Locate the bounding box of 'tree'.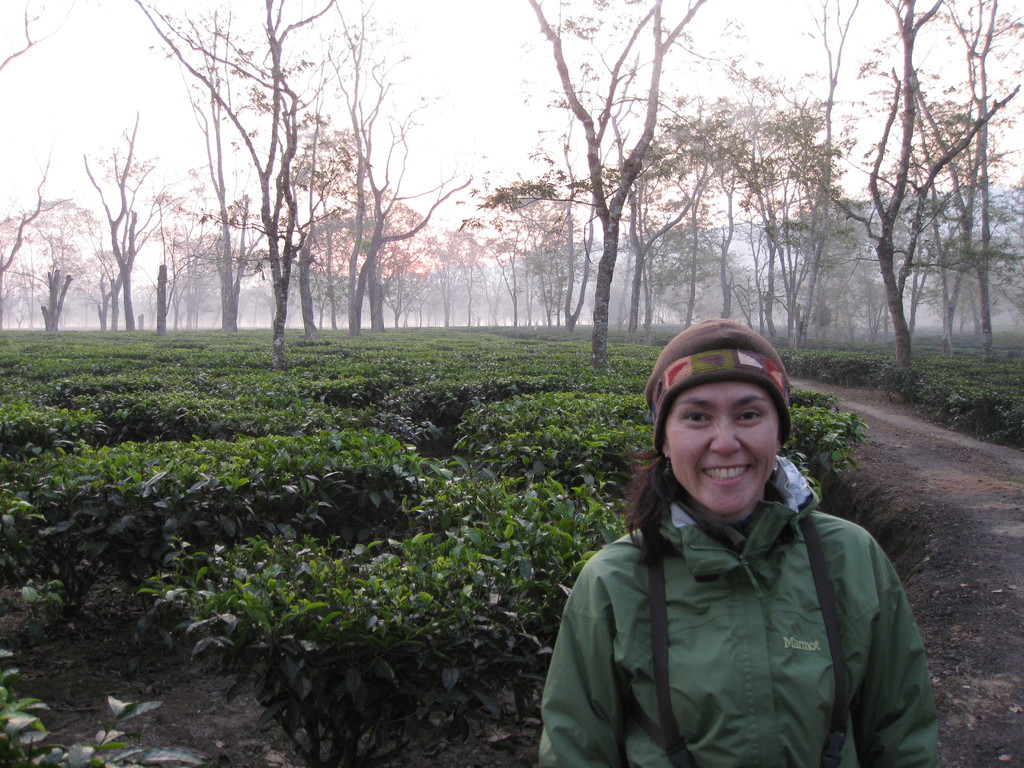
Bounding box: left=304, top=193, right=436, bottom=332.
